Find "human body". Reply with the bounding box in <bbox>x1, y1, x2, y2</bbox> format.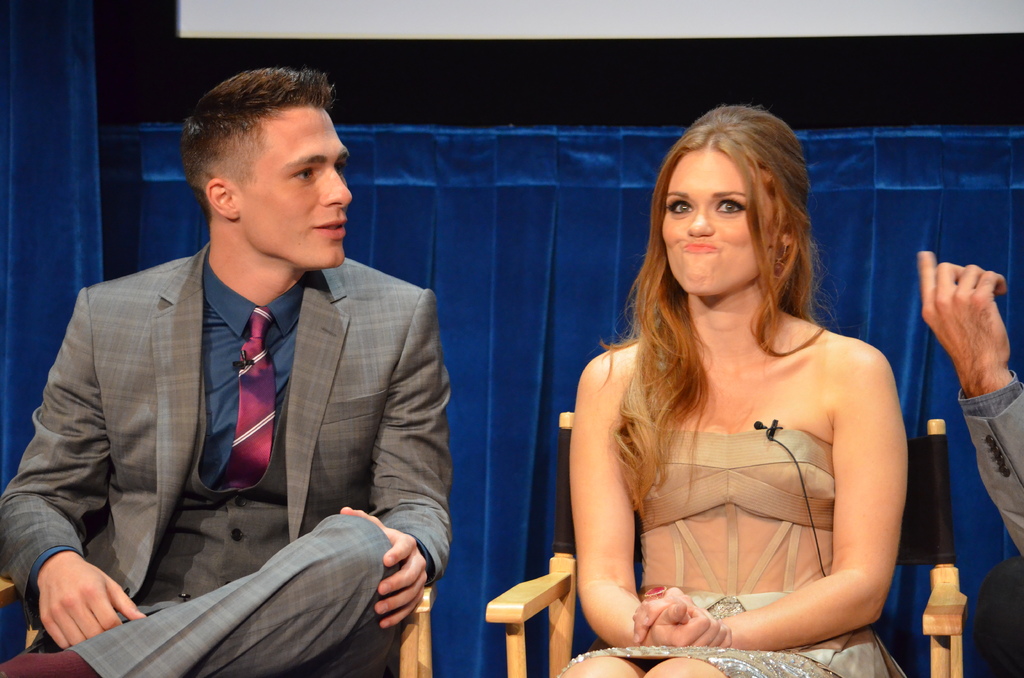
<bbox>0, 238, 465, 677</bbox>.
